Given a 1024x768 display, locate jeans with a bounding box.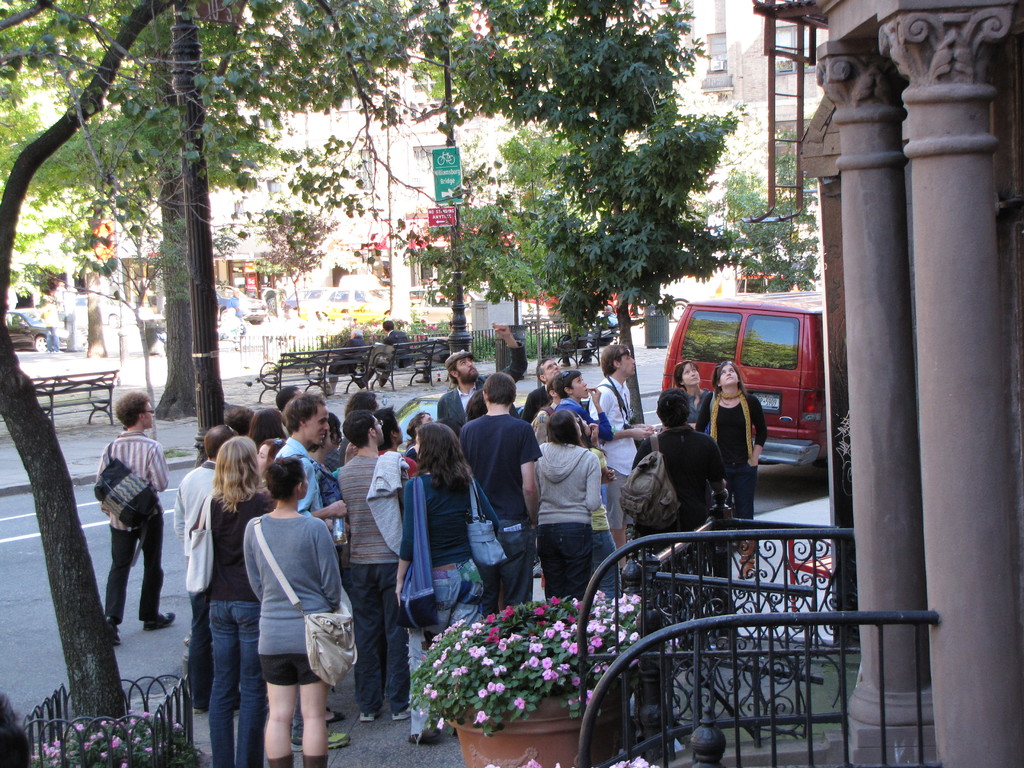
Located: {"left": 591, "top": 481, "right": 620, "bottom": 594}.
